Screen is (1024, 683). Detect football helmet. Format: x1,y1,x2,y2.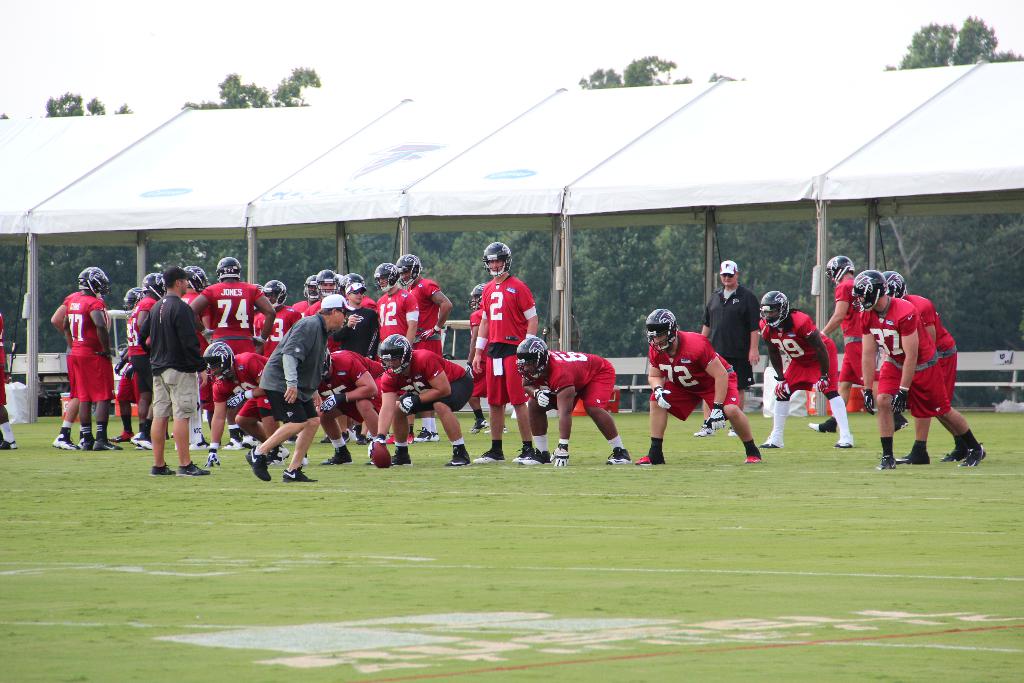
120,286,141,312.
